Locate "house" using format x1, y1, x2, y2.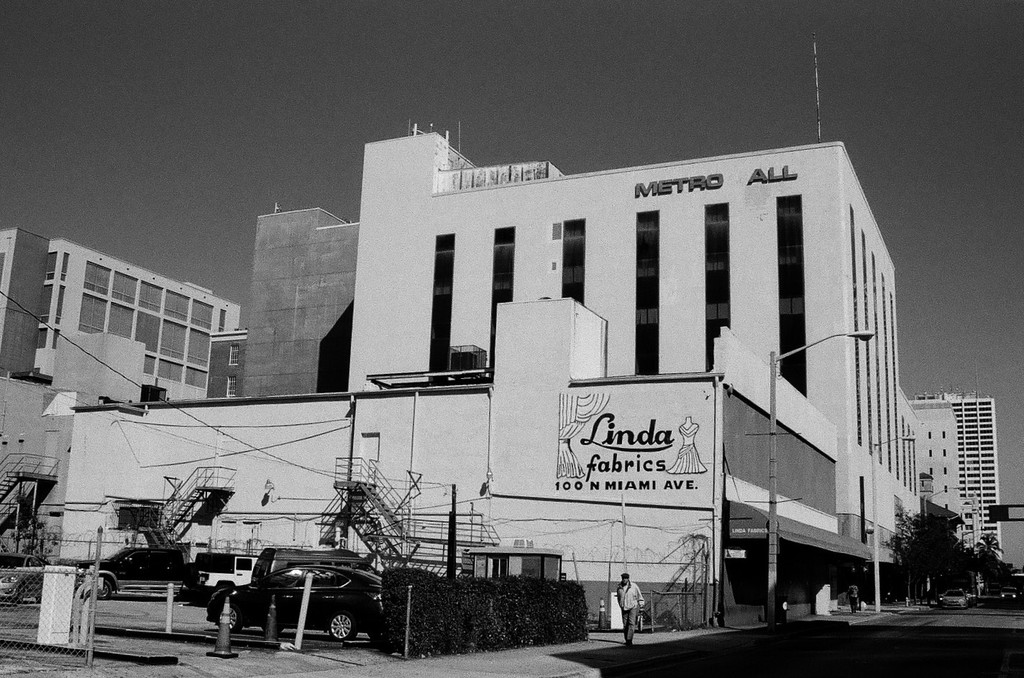
42, 130, 933, 630.
